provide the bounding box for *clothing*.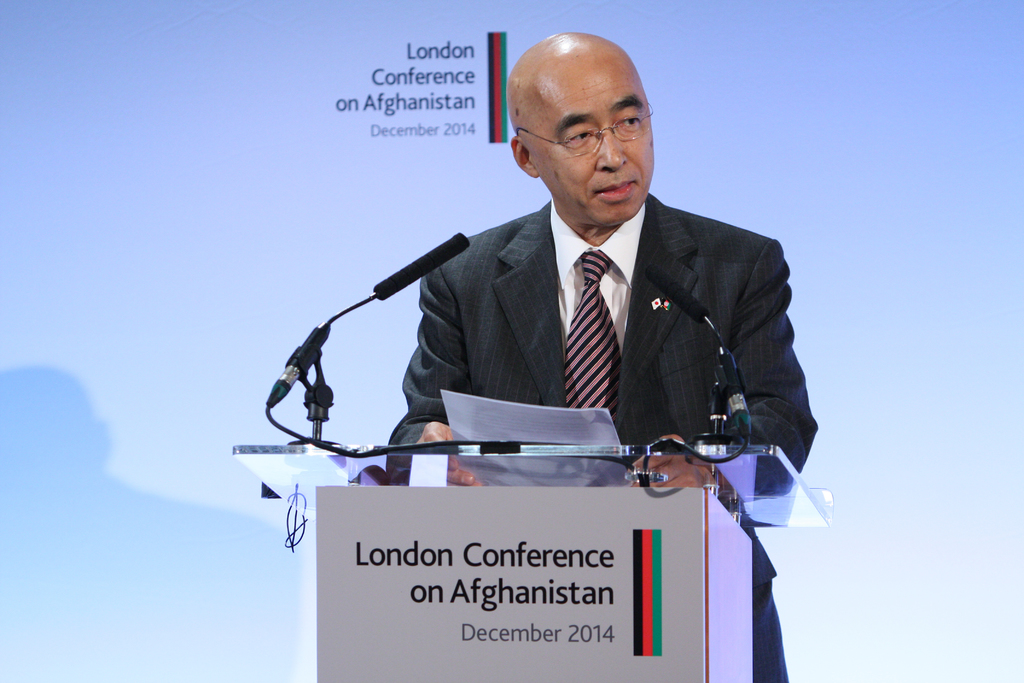
[x1=344, y1=145, x2=835, y2=498].
